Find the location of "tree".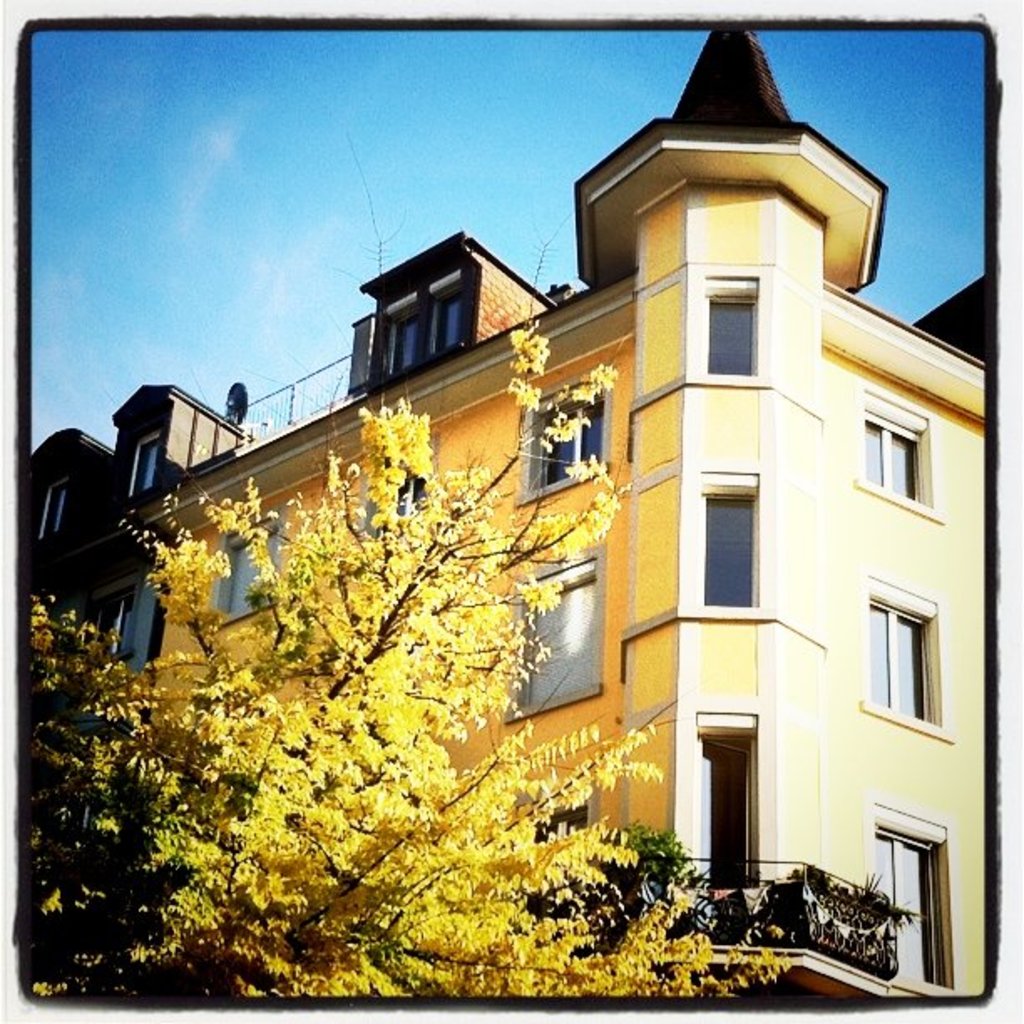
Location: select_region(27, 131, 791, 1001).
